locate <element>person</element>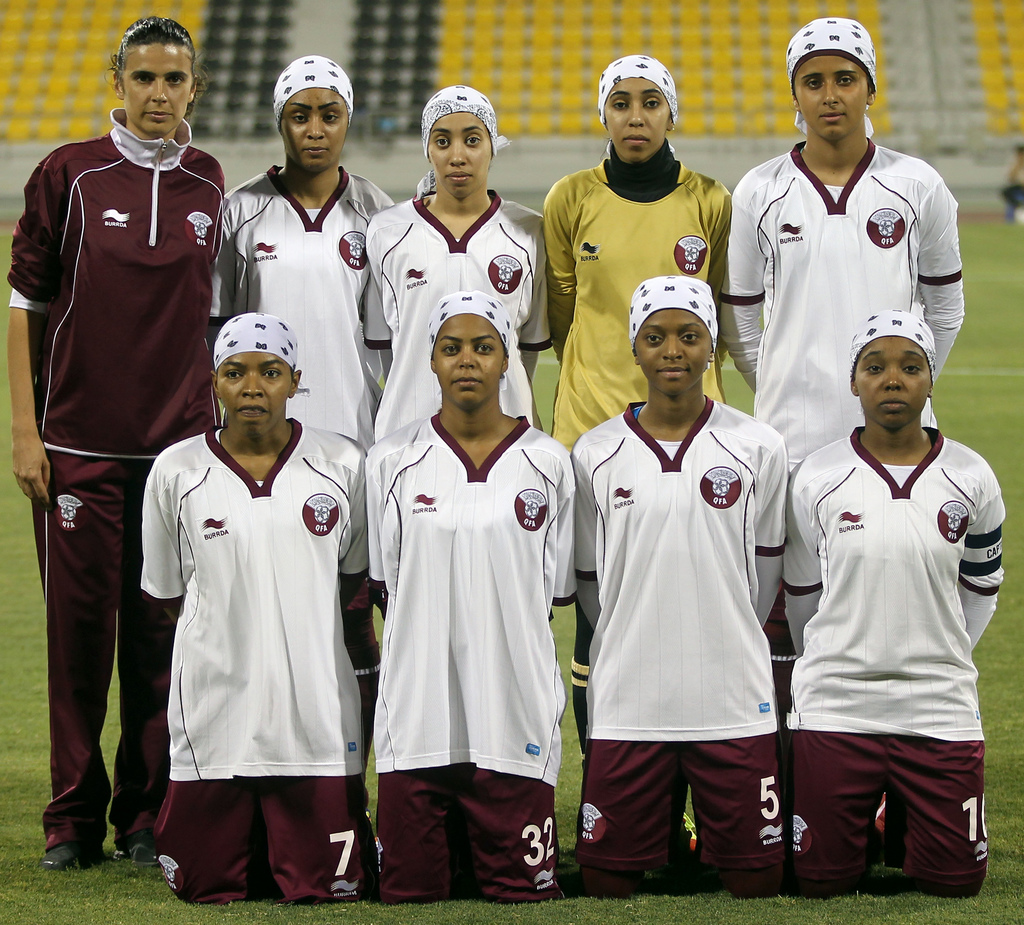
{"left": 129, "top": 309, "right": 382, "bottom": 908}
